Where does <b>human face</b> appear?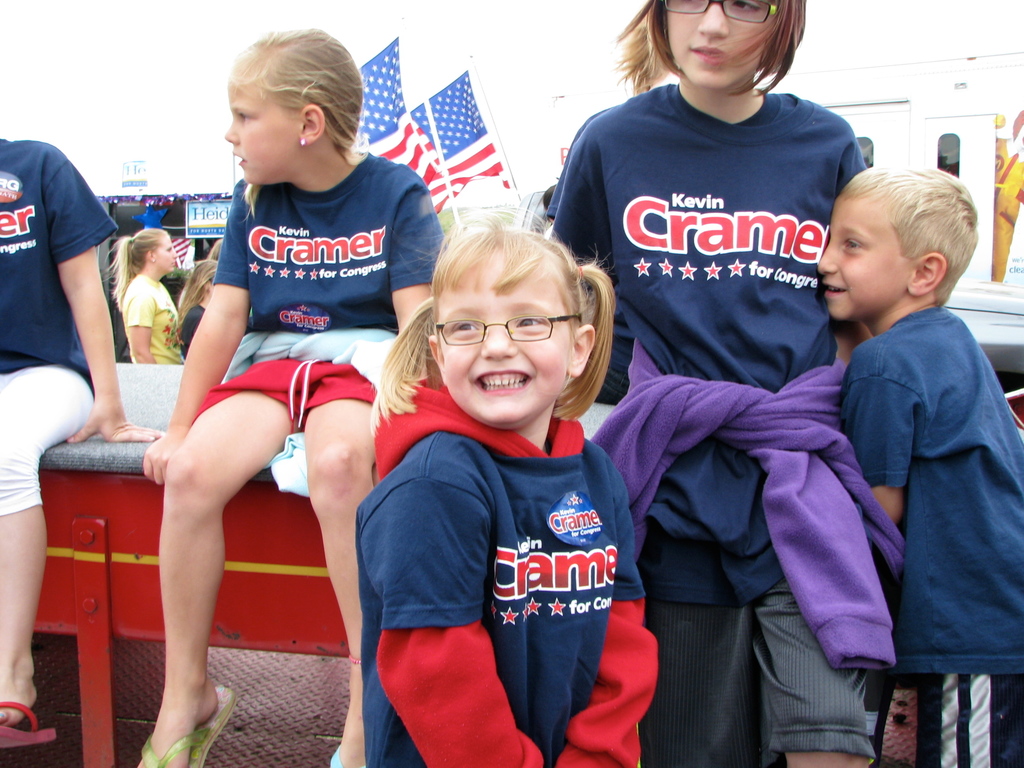
Appears at select_region(225, 83, 305, 190).
